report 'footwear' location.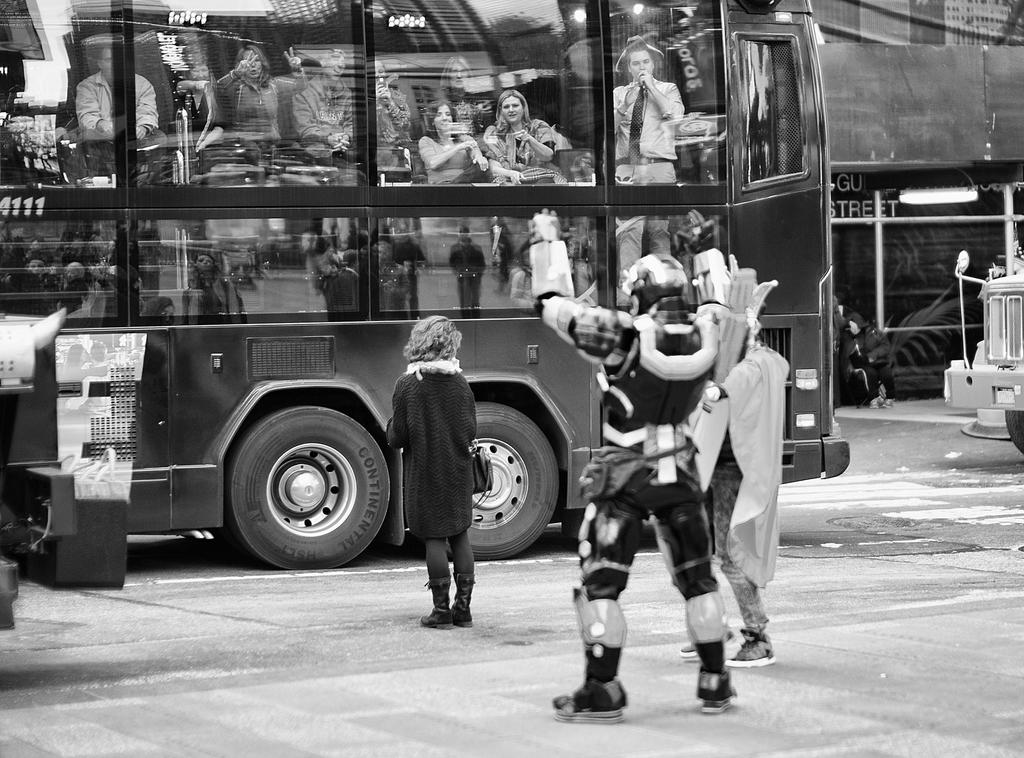
Report: bbox=[420, 602, 456, 630].
